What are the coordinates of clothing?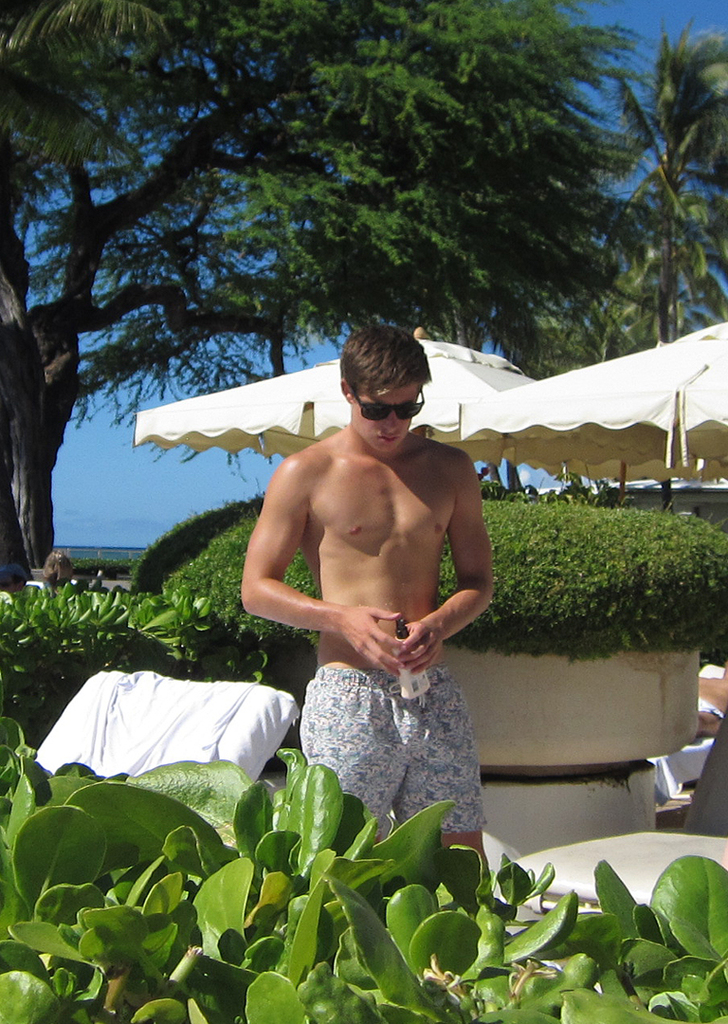
297/667/486/842.
